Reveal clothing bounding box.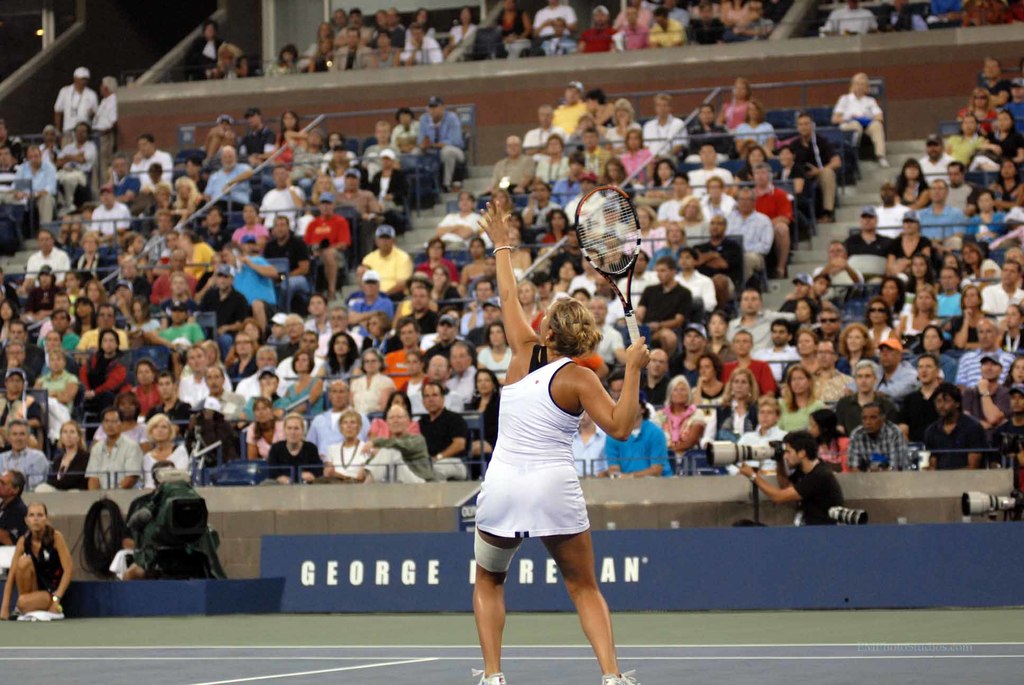
Revealed: rect(724, 359, 783, 392).
